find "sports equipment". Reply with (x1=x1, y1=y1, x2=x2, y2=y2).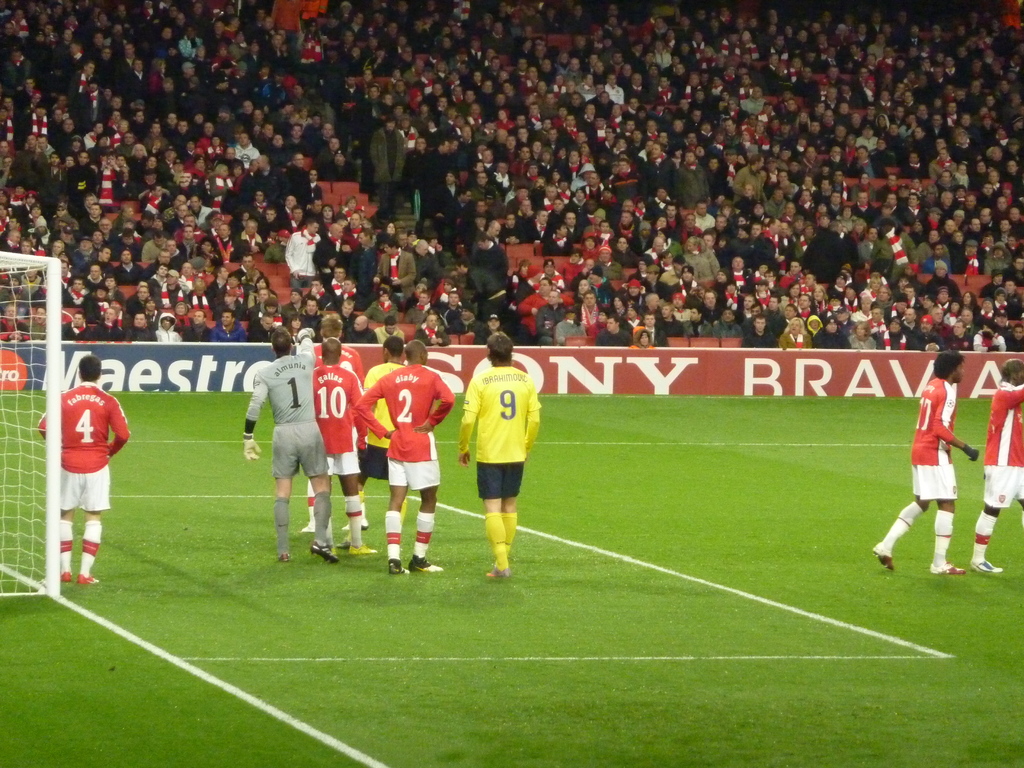
(x1=339, y1=520, x2=369, y2=531).
